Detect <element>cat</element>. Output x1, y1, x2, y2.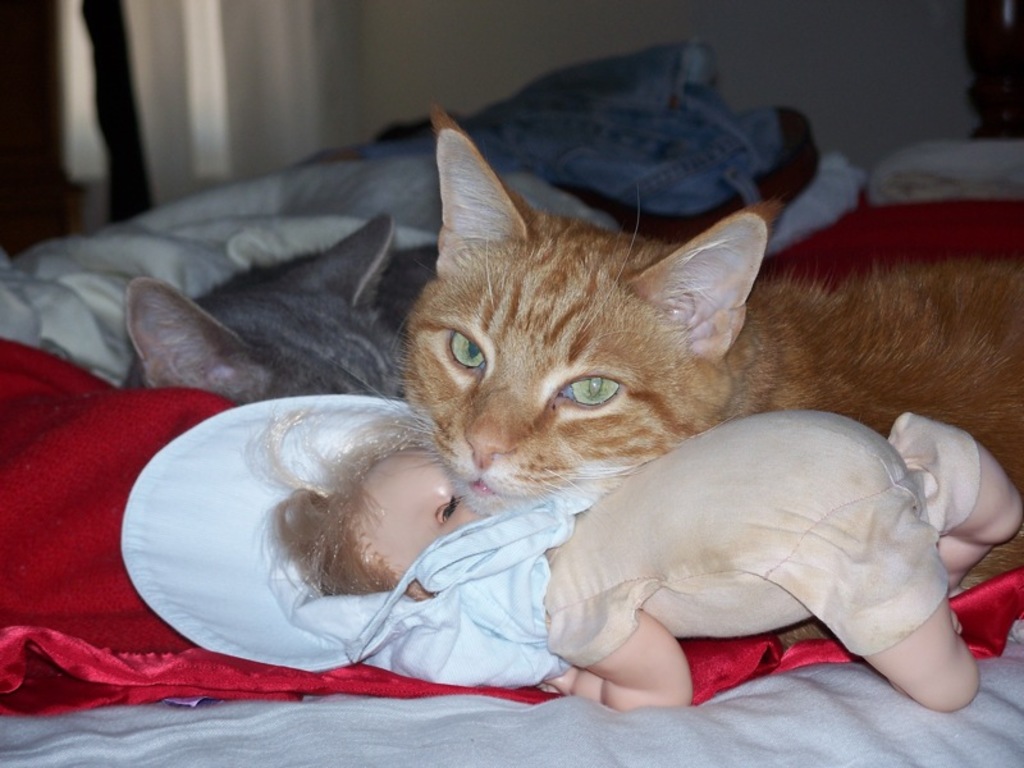
124, 209, 454, 406.
